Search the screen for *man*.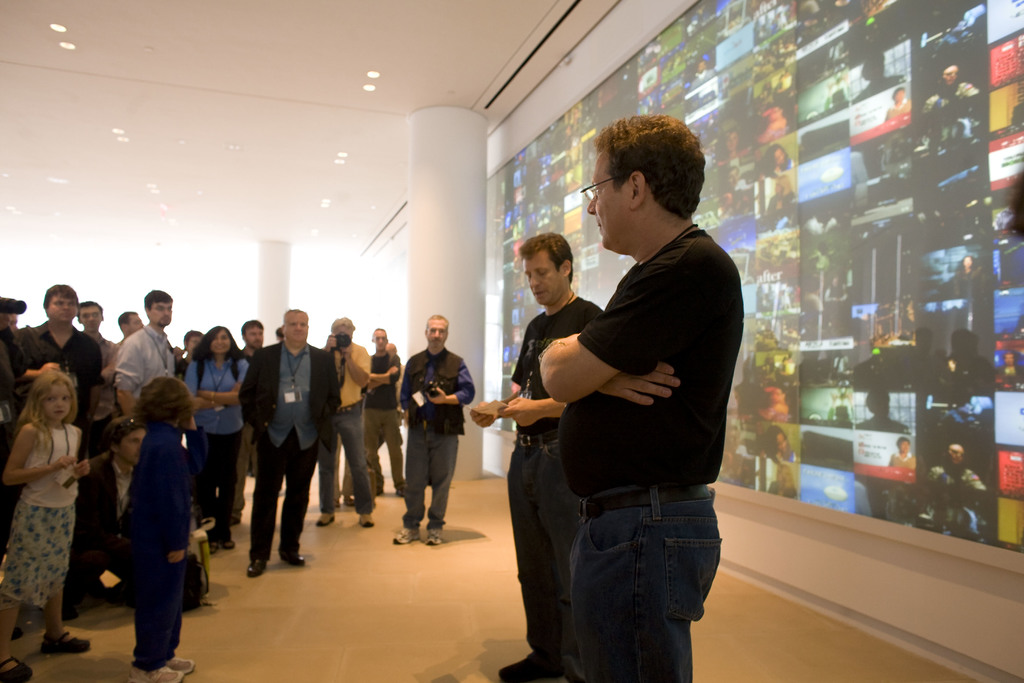
Found at crop(460, 231, 613, 682).
